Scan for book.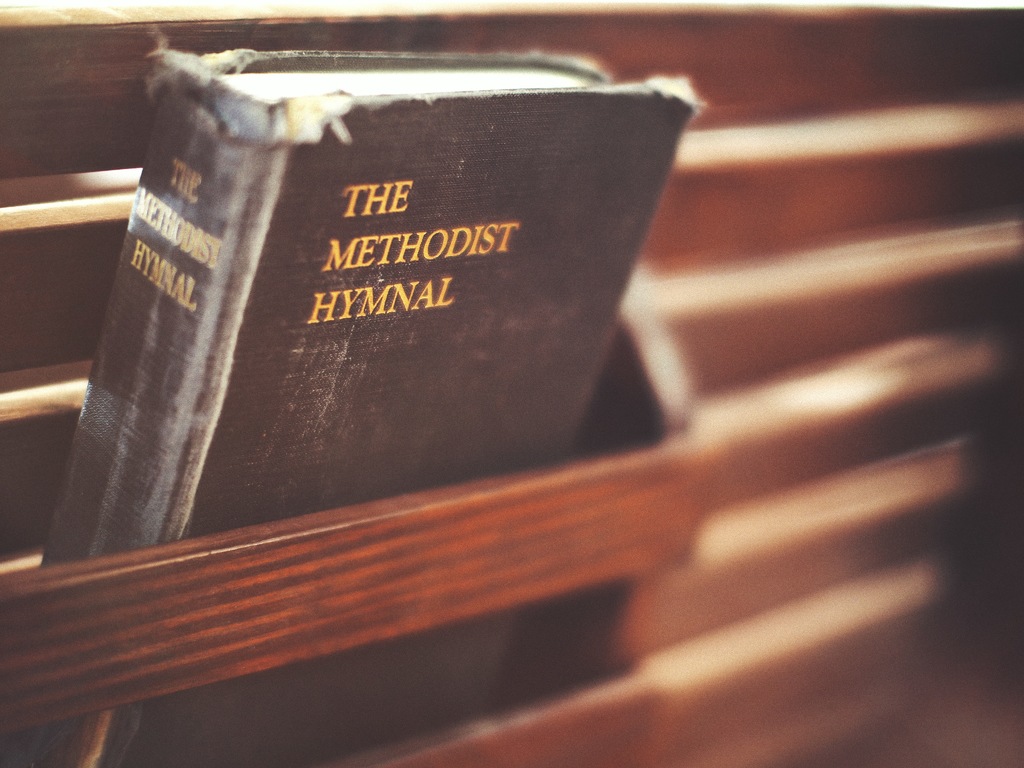
Scan result: Rect(82, 48, 703, 581).
